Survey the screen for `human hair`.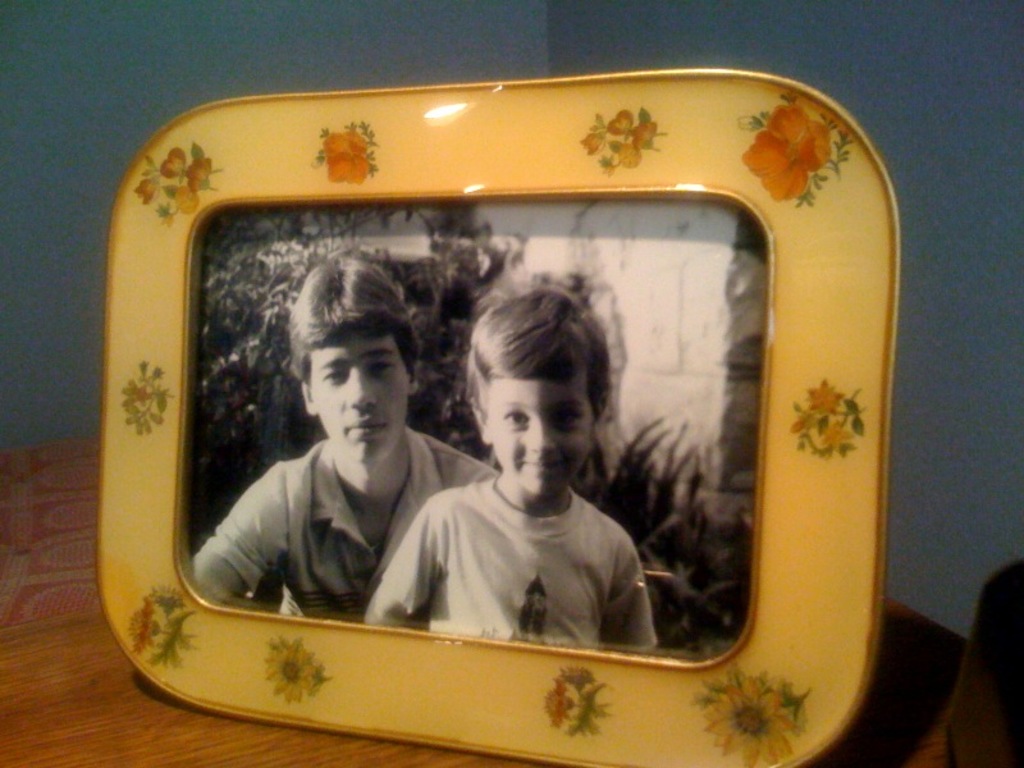
Survey found: BBox(288, 256, 422, 383).
